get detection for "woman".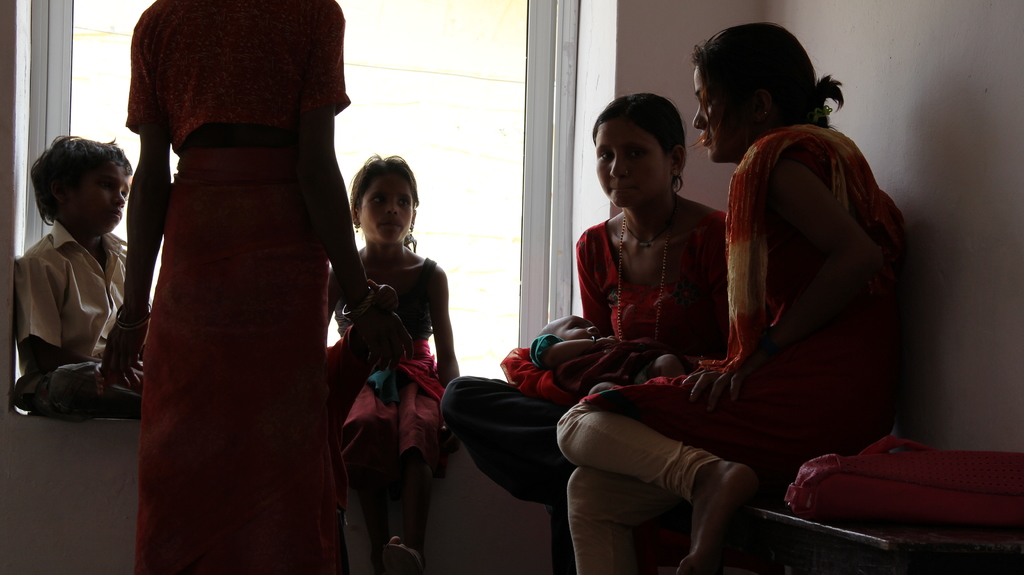
Detection: (x1=101, y1=0, x2=404, y2=571).
